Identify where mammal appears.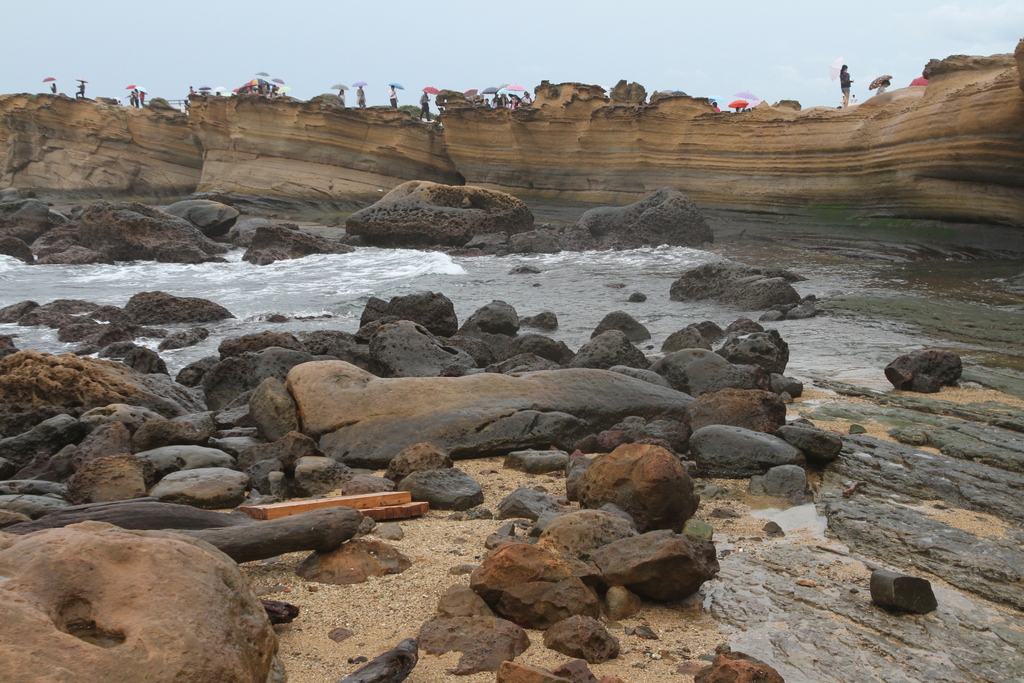
Appears at (left=478, top=92, right=531, bottom=110).
